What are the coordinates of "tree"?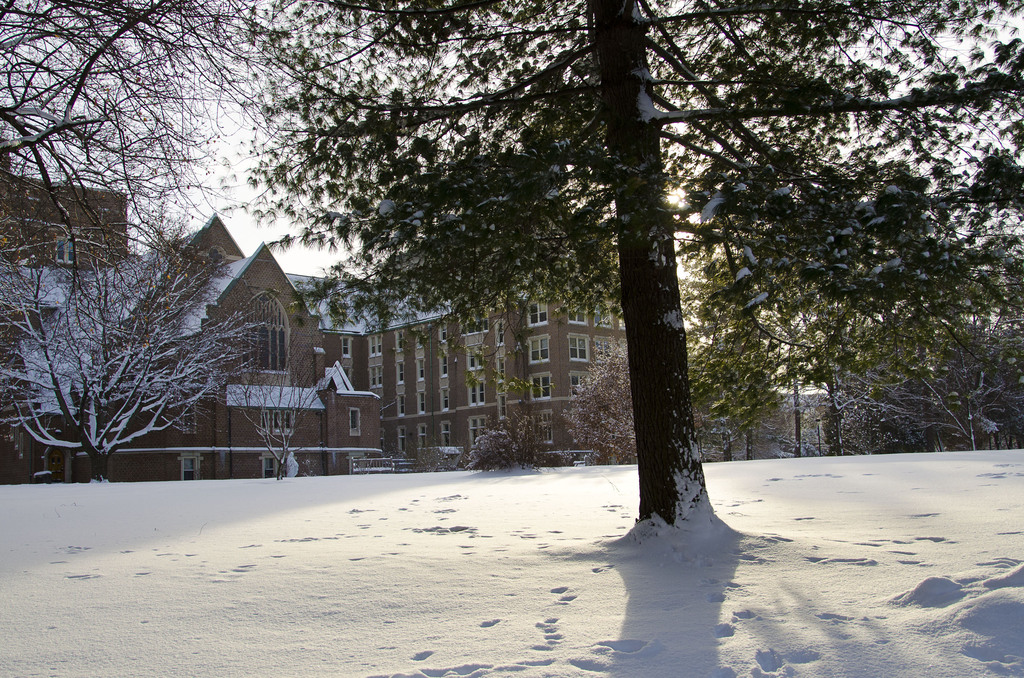
region(246, 0, 1023, 547).
